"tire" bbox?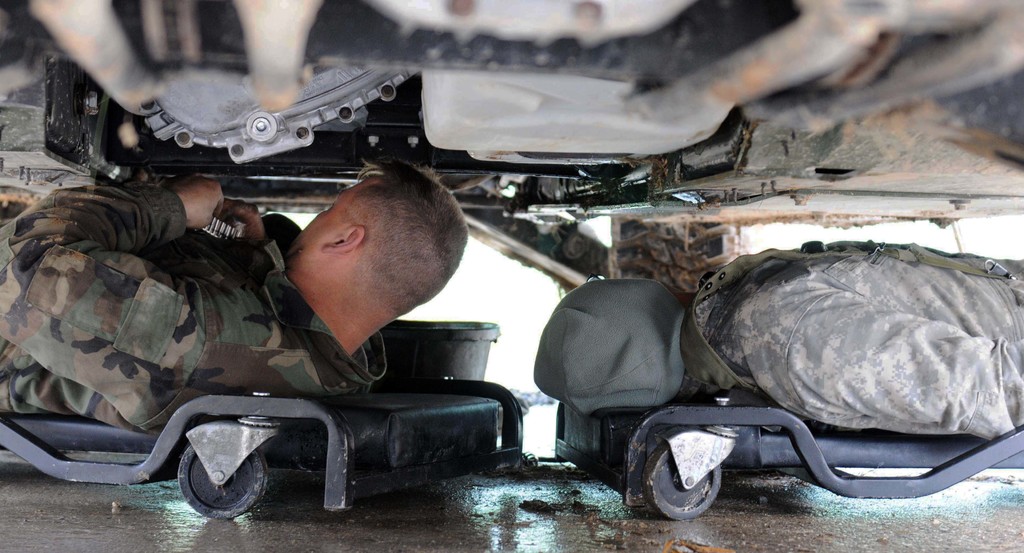
643, 447, 721, 520
